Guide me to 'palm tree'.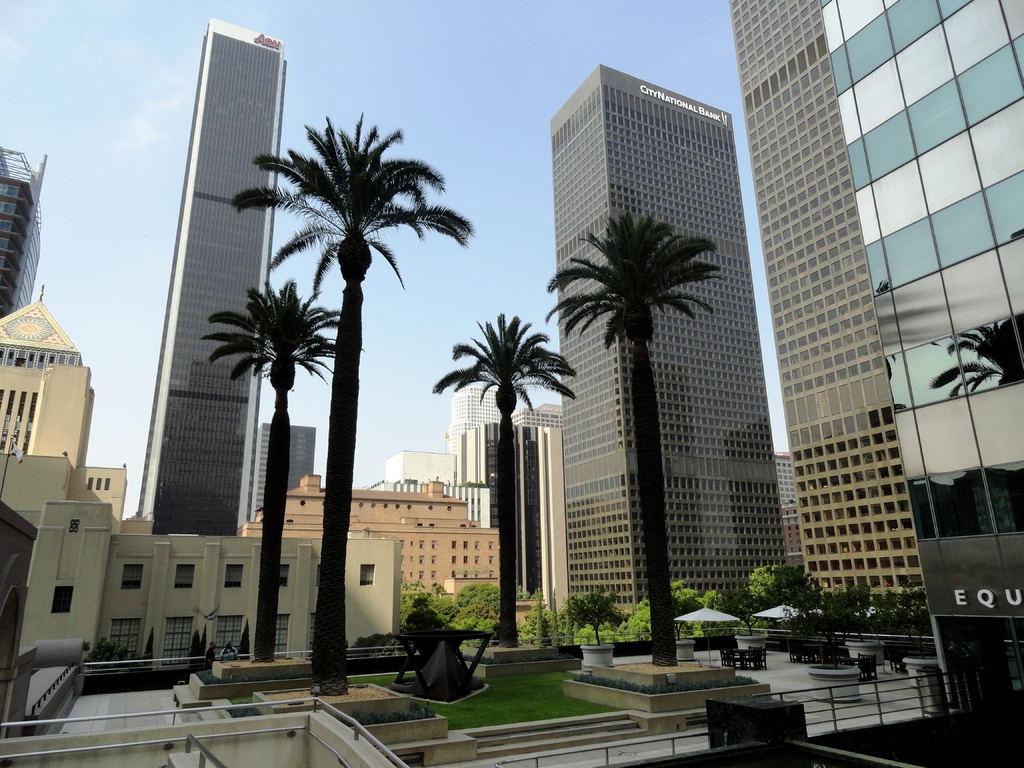
Guidance: BBox(536, 205, 717, 667).
